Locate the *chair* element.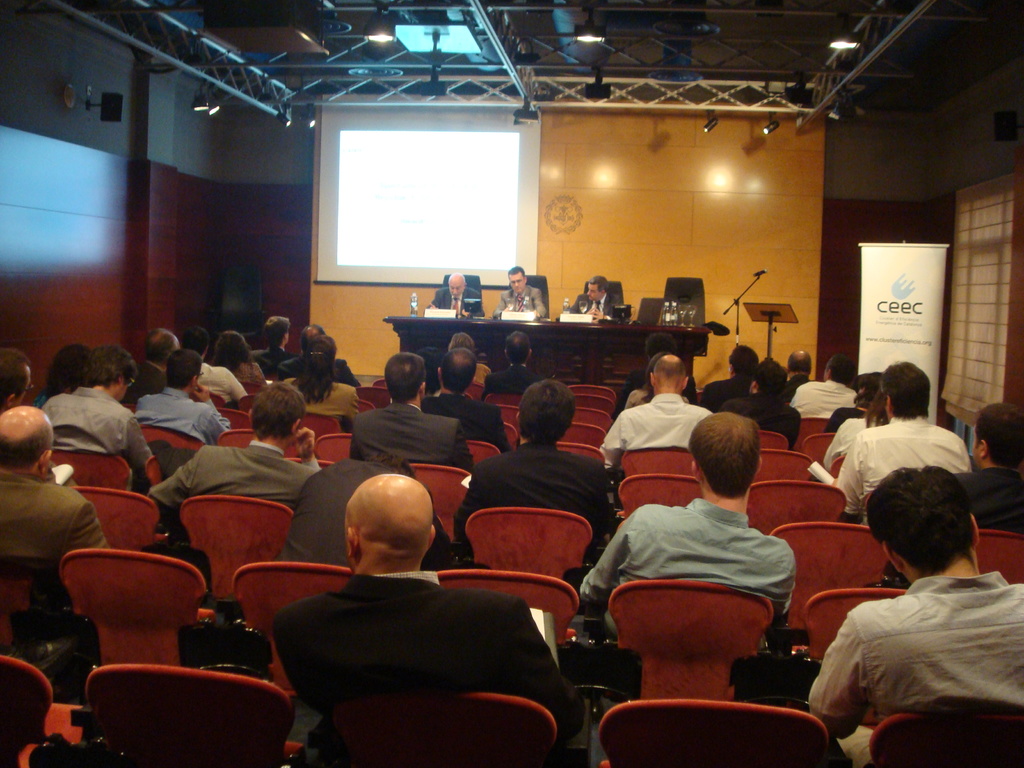
Element bbox: bbox(304, 691, 591, 767).
